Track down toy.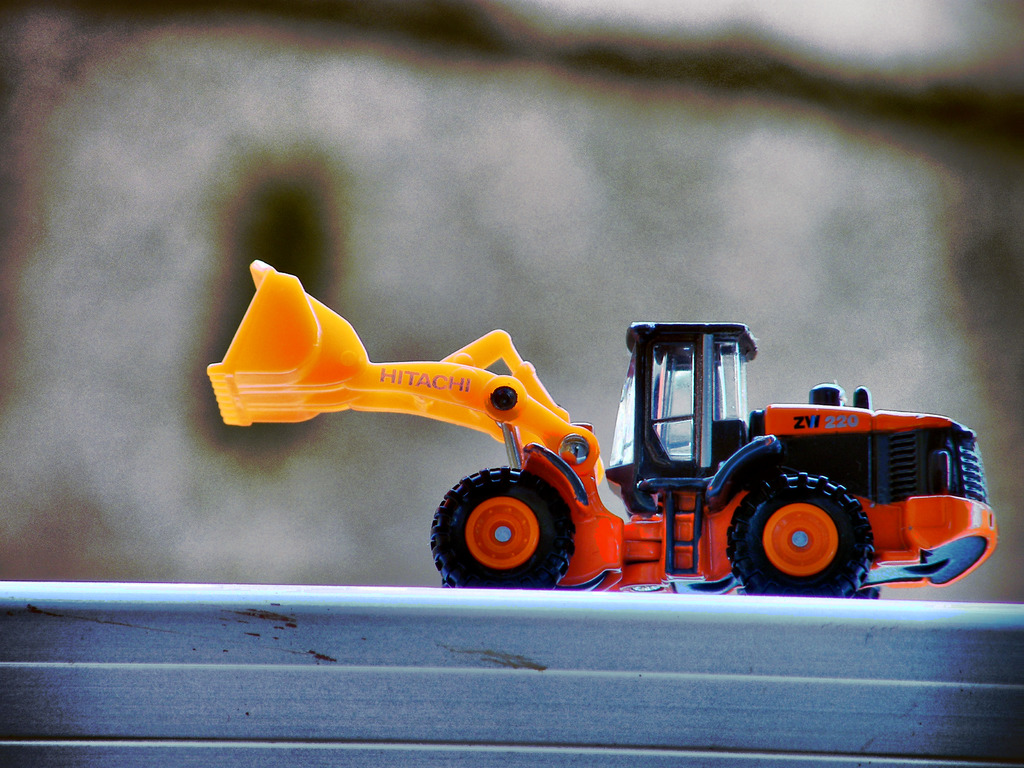
Tracked to select_region(198, 261, 1003, 591).
